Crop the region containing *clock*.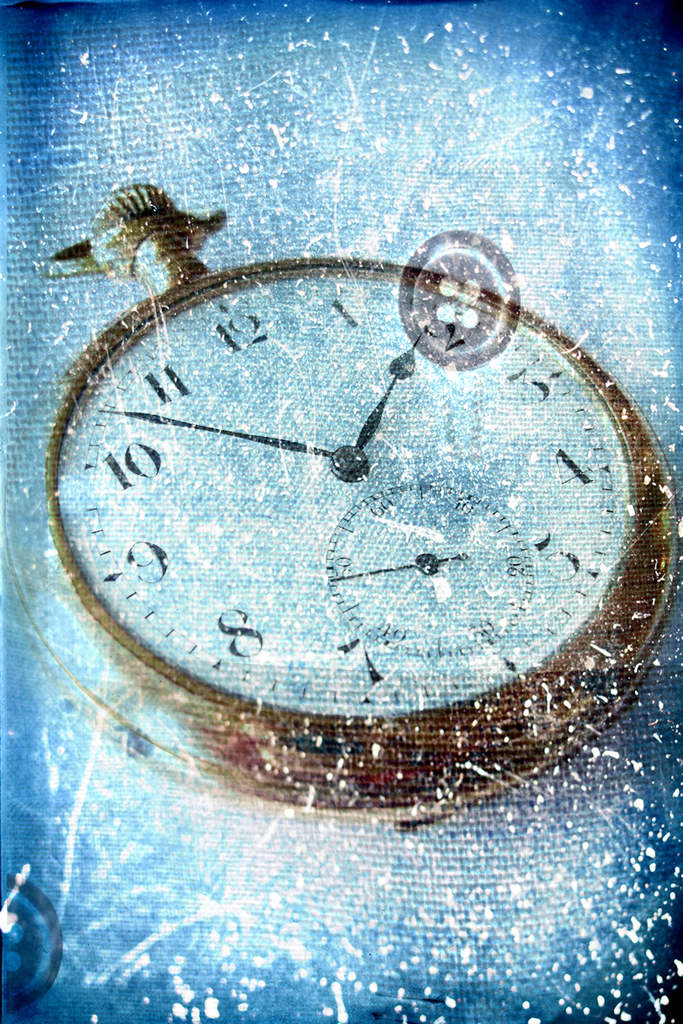
Crop region: region(51, 257, 659, 787).
